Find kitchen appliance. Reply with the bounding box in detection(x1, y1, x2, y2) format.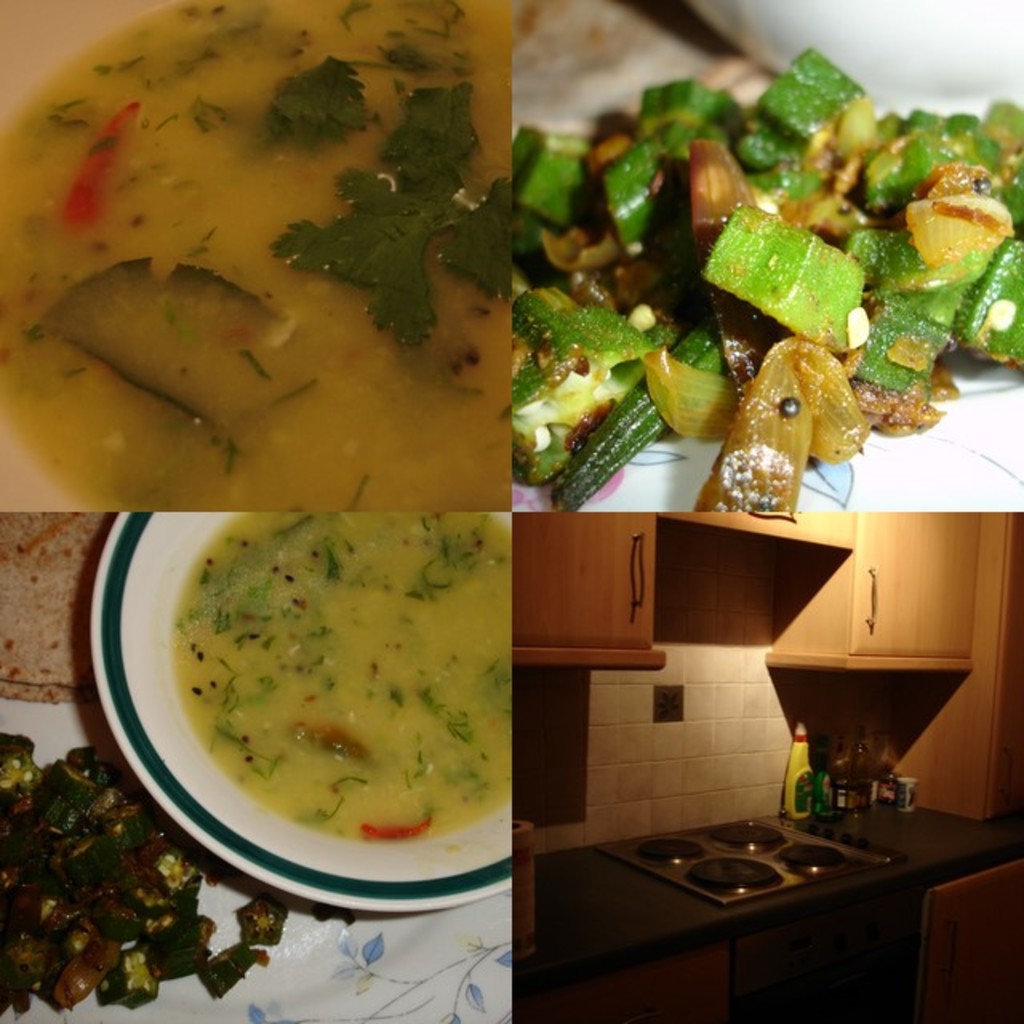
detection(787, 720, 814, 810).
